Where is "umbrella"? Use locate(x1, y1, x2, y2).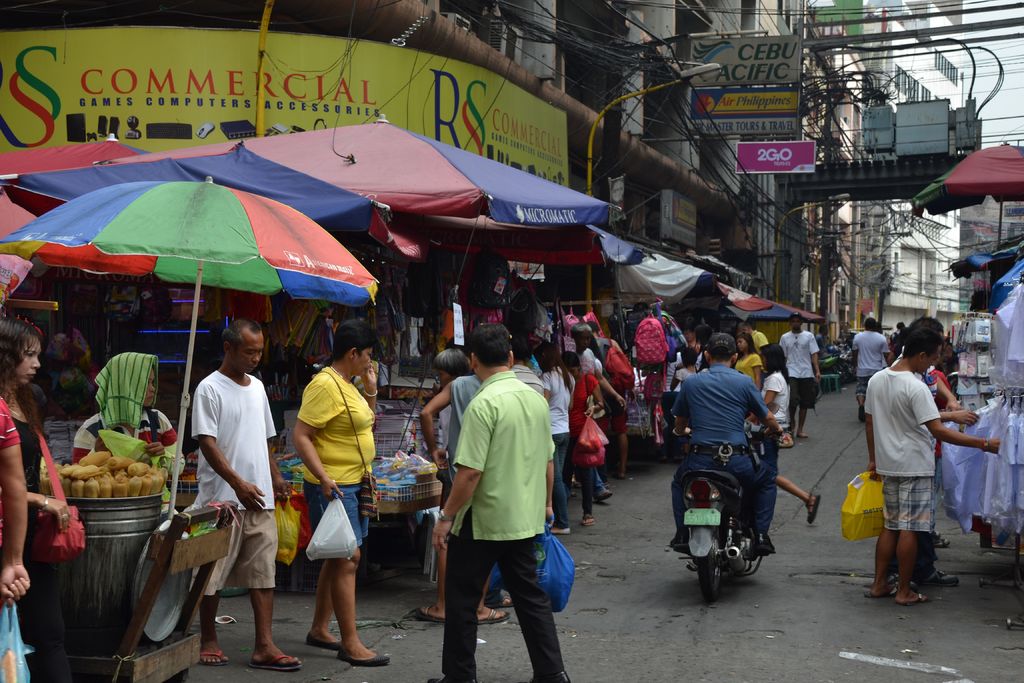
locate(383, 208, 600, 343).
